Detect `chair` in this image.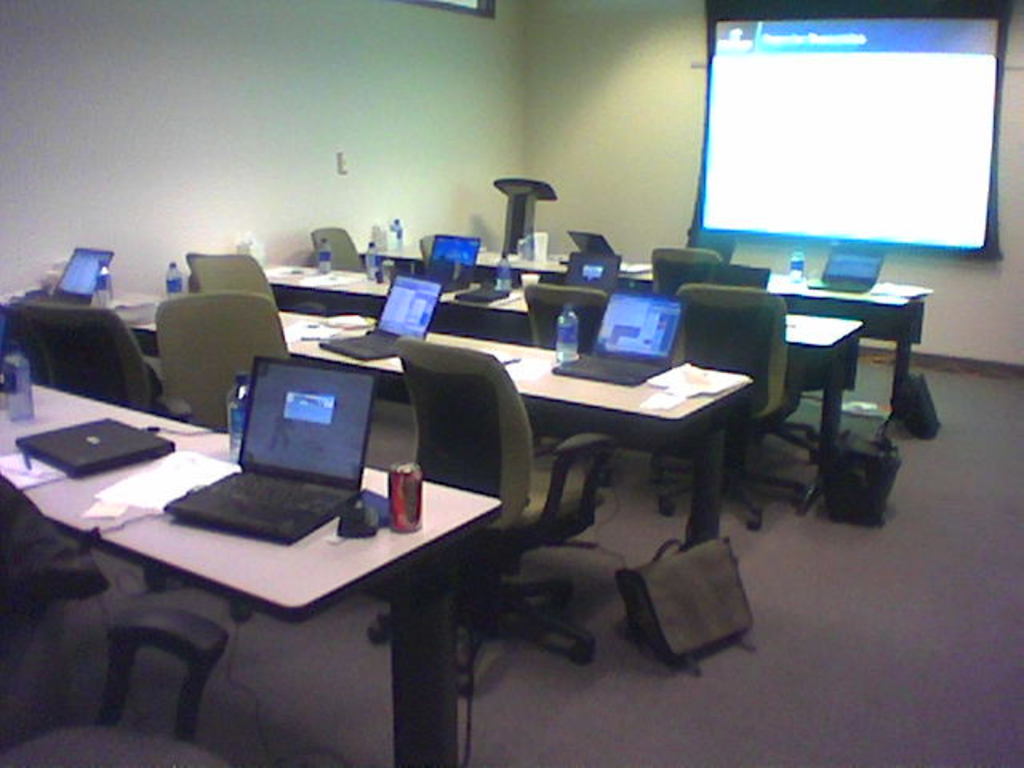
Detection: crop(144, 293, 301, 624).
